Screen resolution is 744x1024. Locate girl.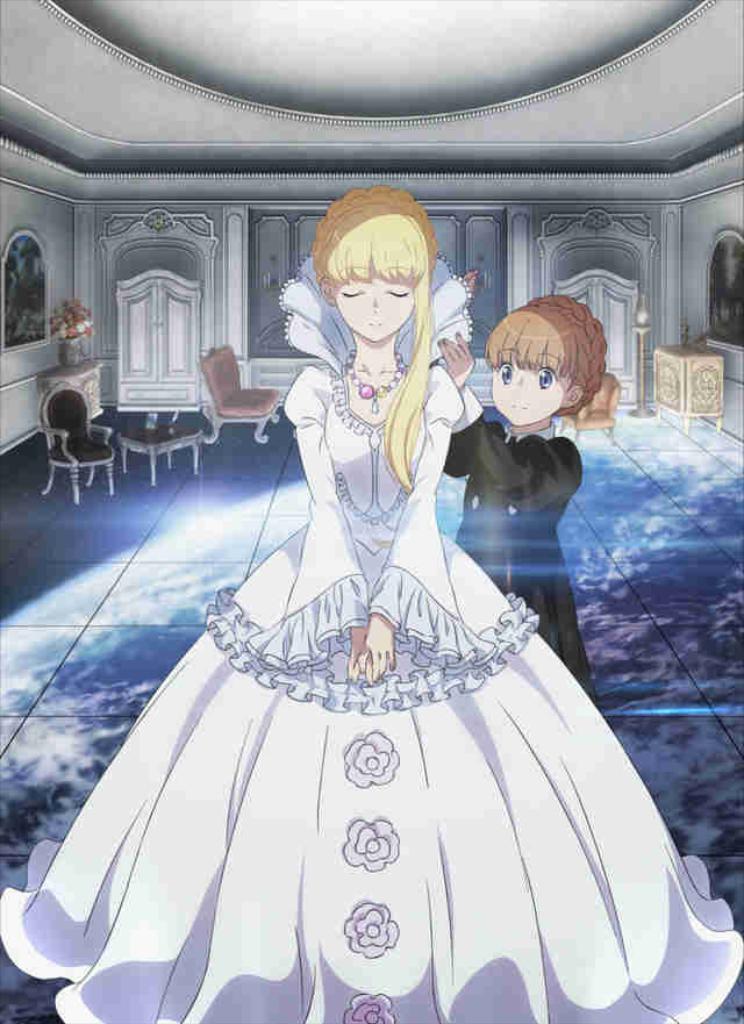
crop(0, 186, 743, 1023).
